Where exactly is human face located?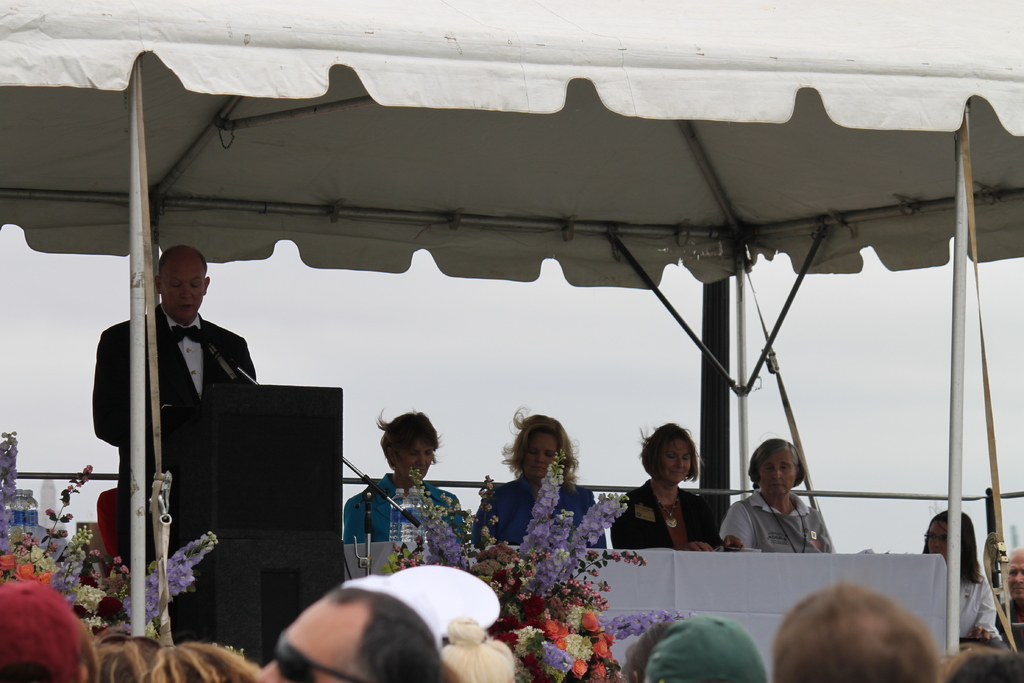
Its bounding box is region(755, 450, 798, 490).
